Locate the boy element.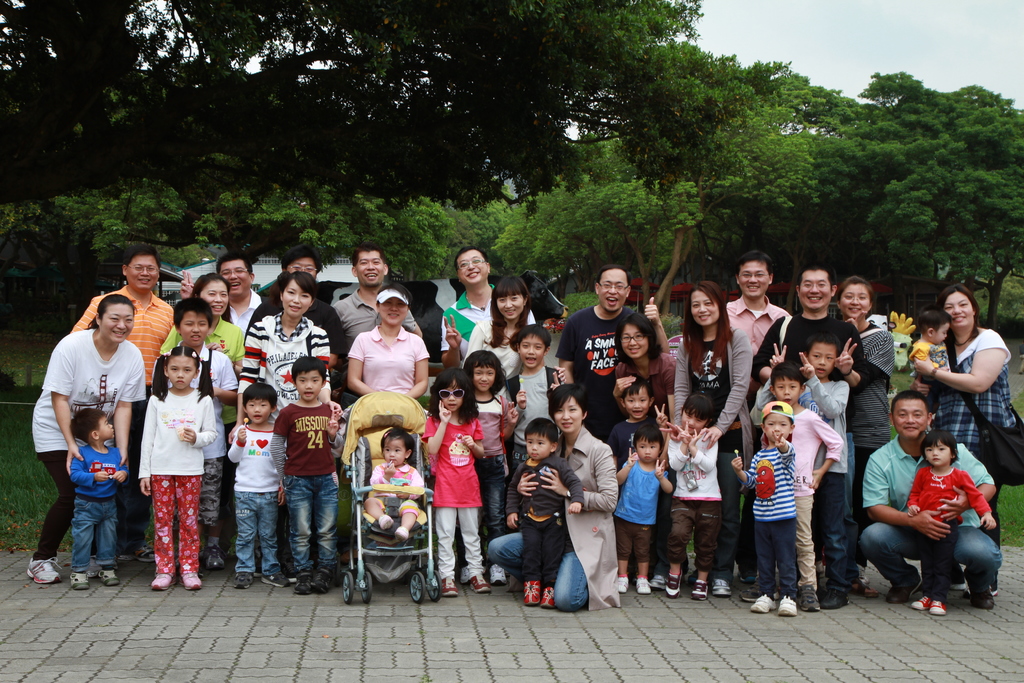
Element bbox: {"x1": 500, "y1": 327, "x2": 561, "y2": 530}.
